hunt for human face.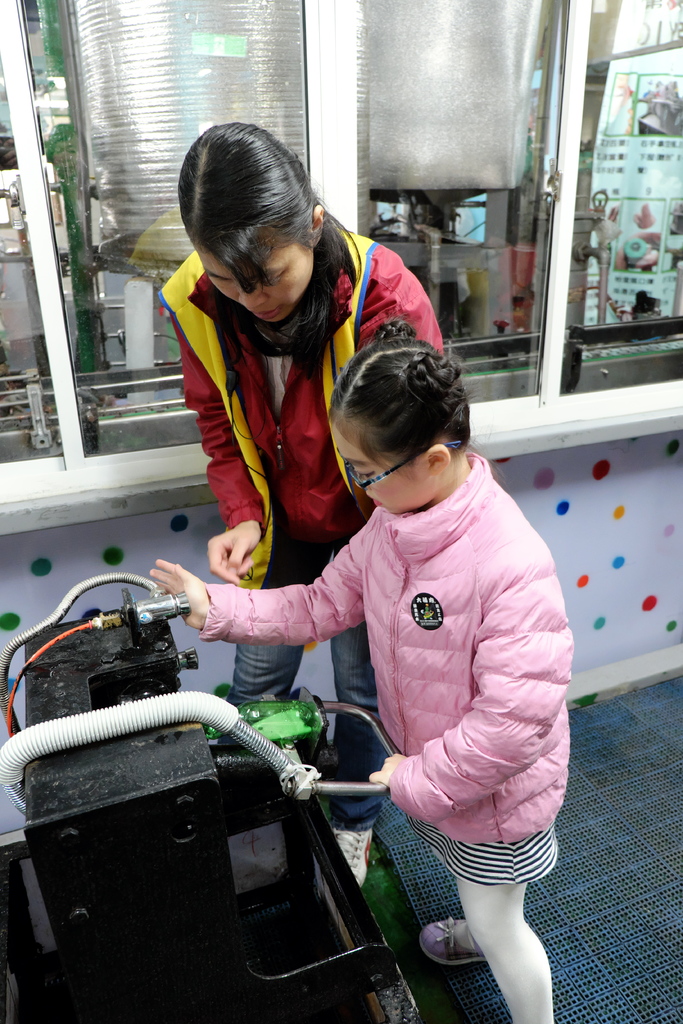
Hunted down at x1=334 y1=416 x2=429 y2=522.
